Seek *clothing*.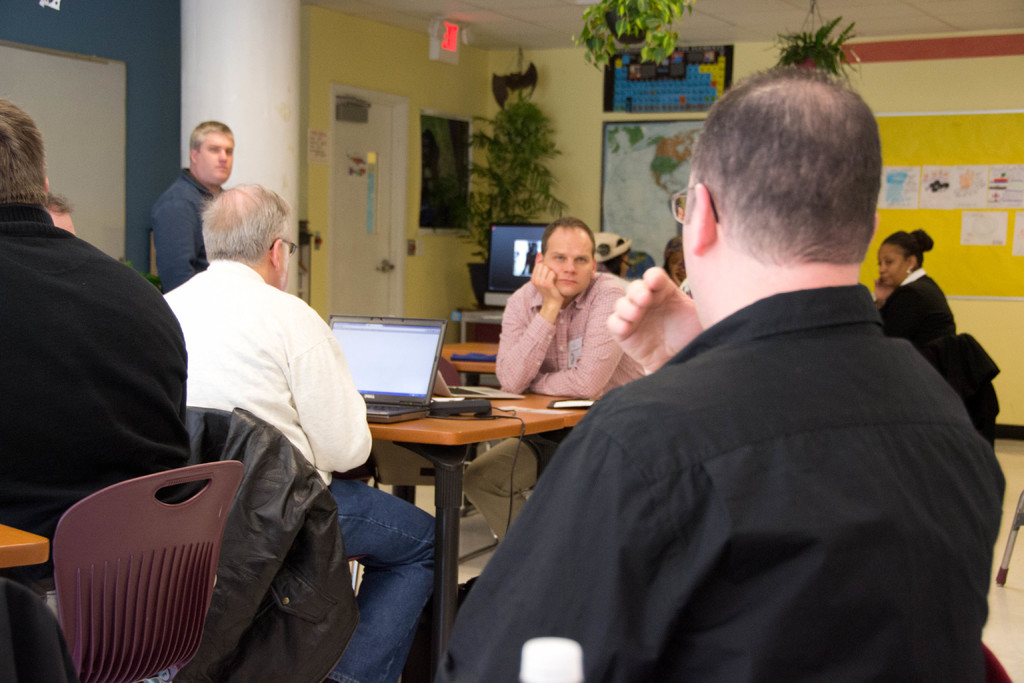
[left=497, top=270, right=660, bottom=457].
